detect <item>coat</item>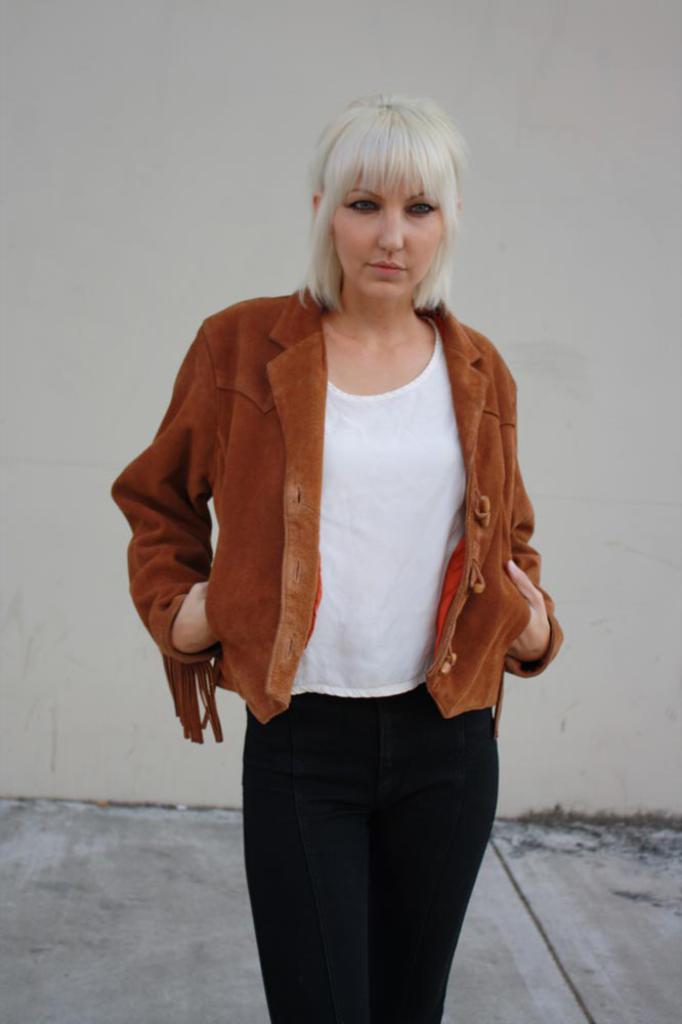
BBox(114, 228, 552, 757)
